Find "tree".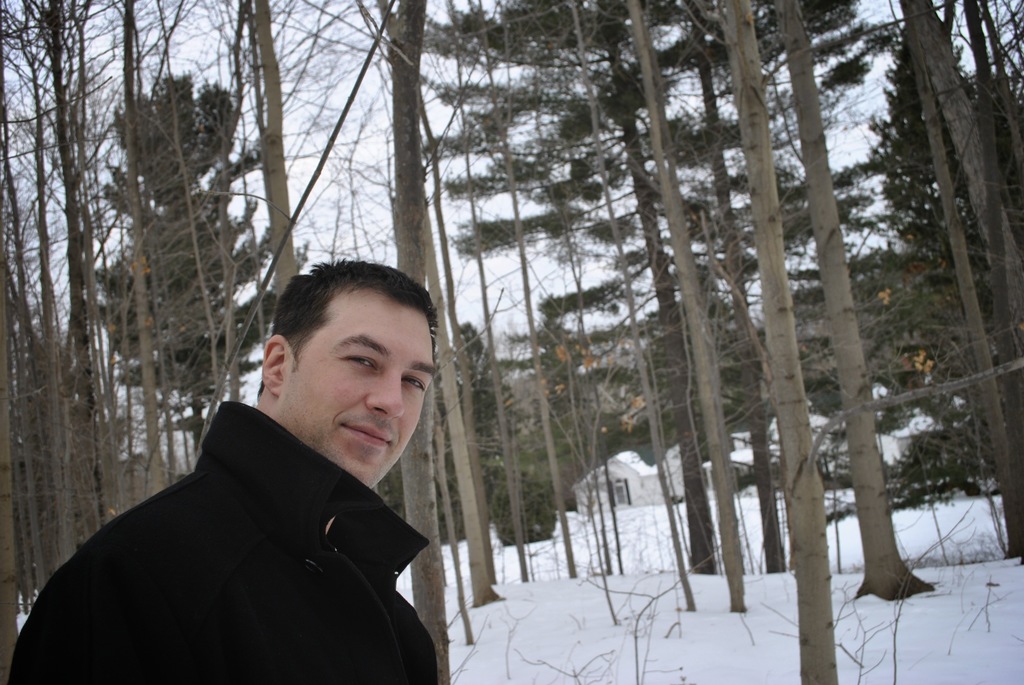
l=0, t=84, r=46, b=601.
